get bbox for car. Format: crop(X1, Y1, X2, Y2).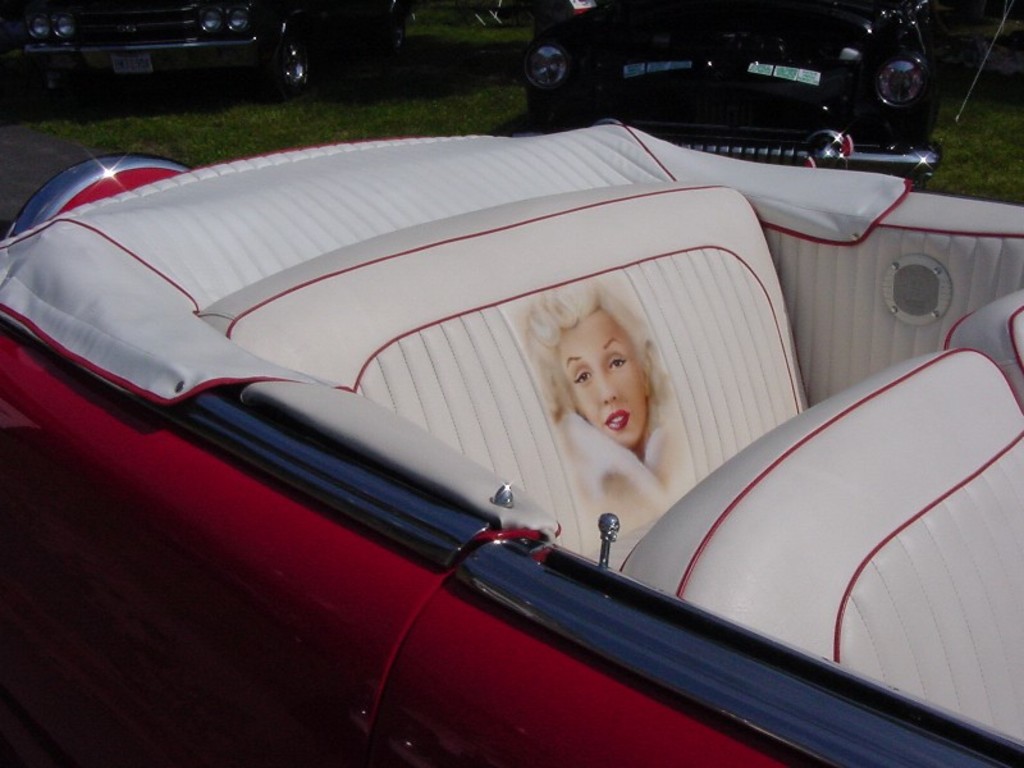
crop(4, 113, 1023, 767).
